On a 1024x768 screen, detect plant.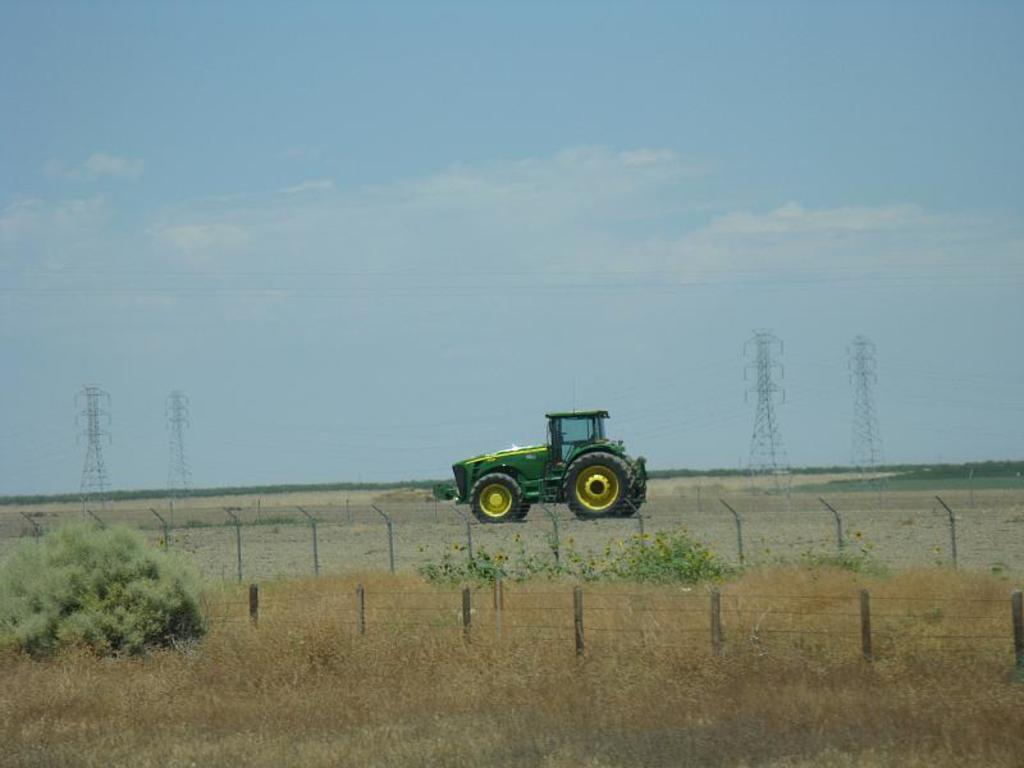
region(416, 520, 733, 585).
